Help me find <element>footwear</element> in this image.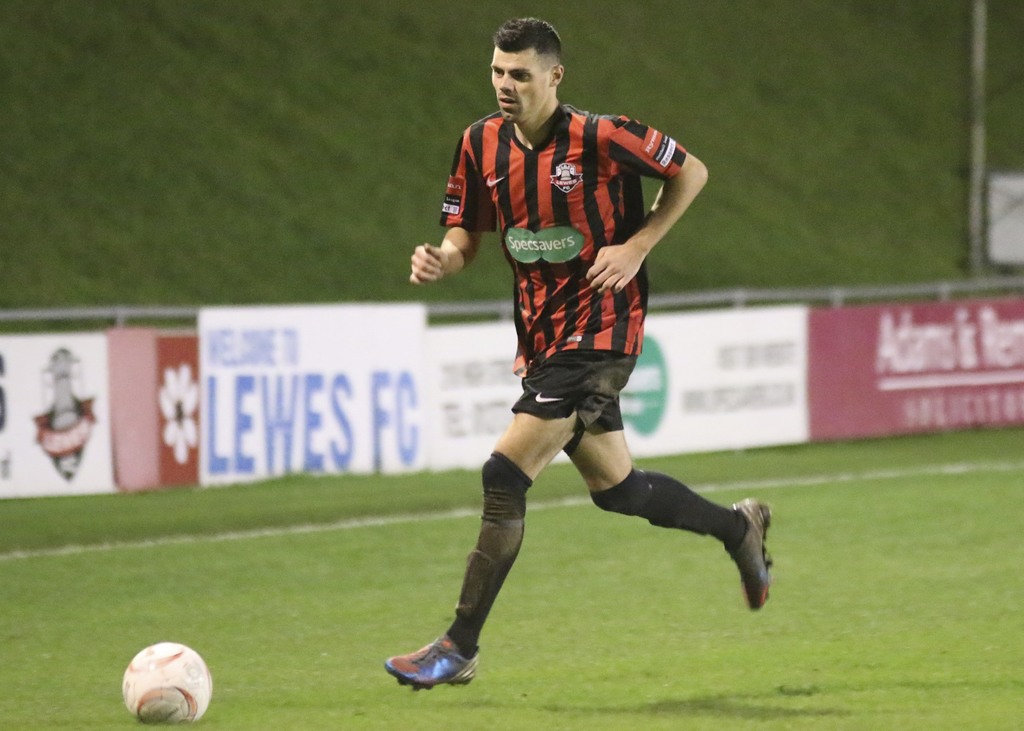
Found it: select_region(387, 633, 484, 702).
